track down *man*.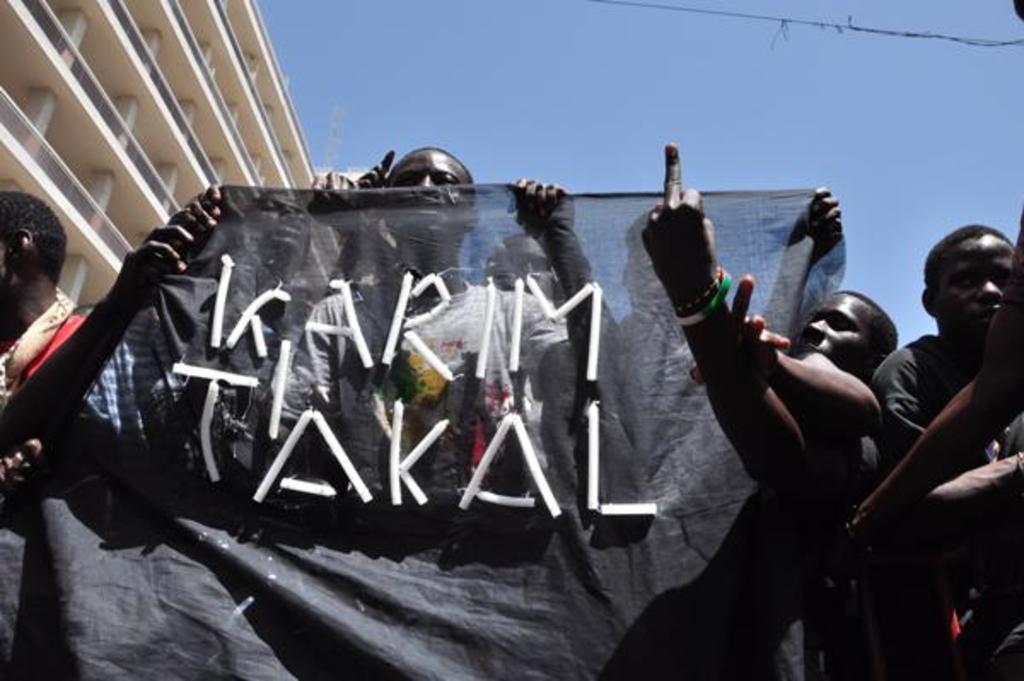
Tracked to (left=865, top=220, right=1017, bottom=488).
